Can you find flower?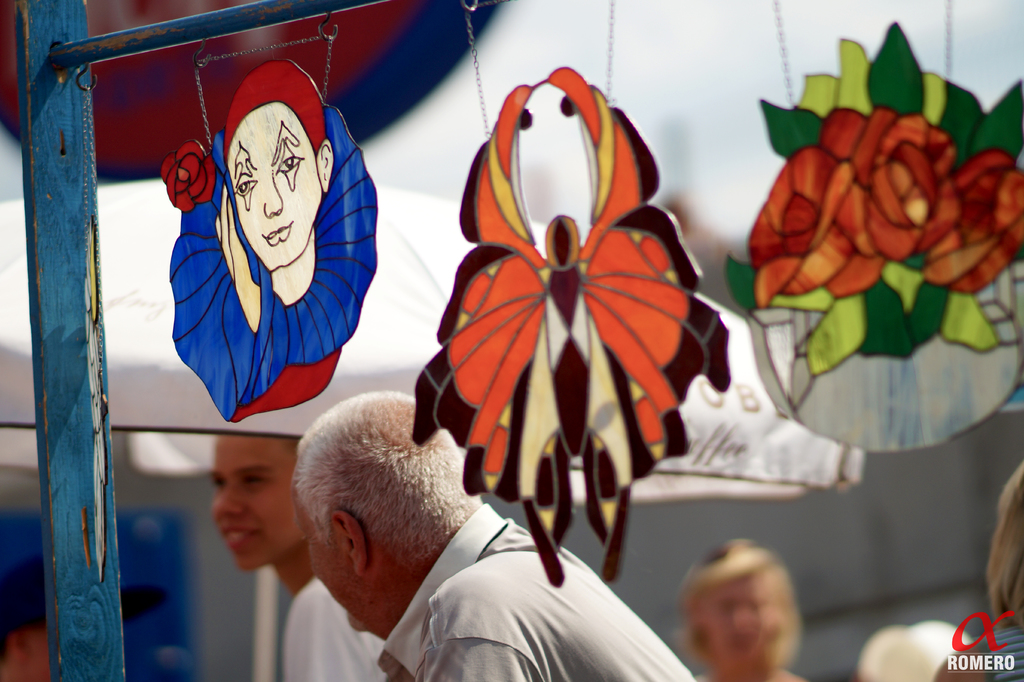
Yes, bounding box: rect(915, 153, 1023, 289).
